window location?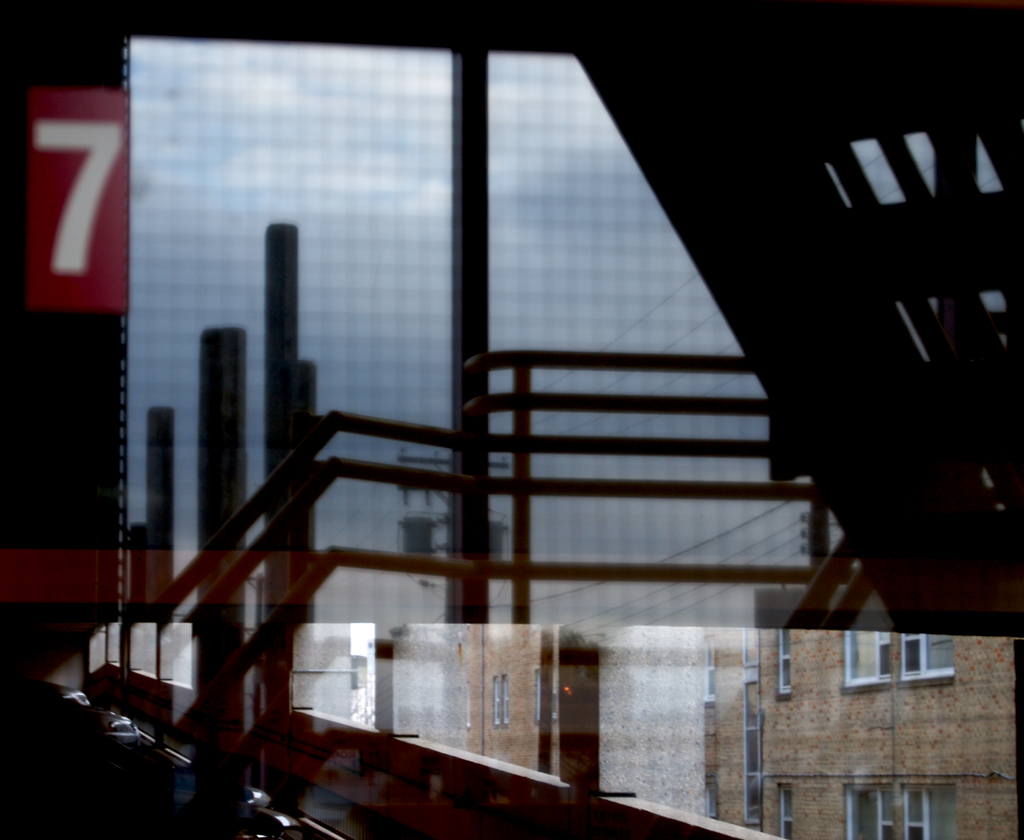
[left=528, top=668, right=559, bottom=723]
